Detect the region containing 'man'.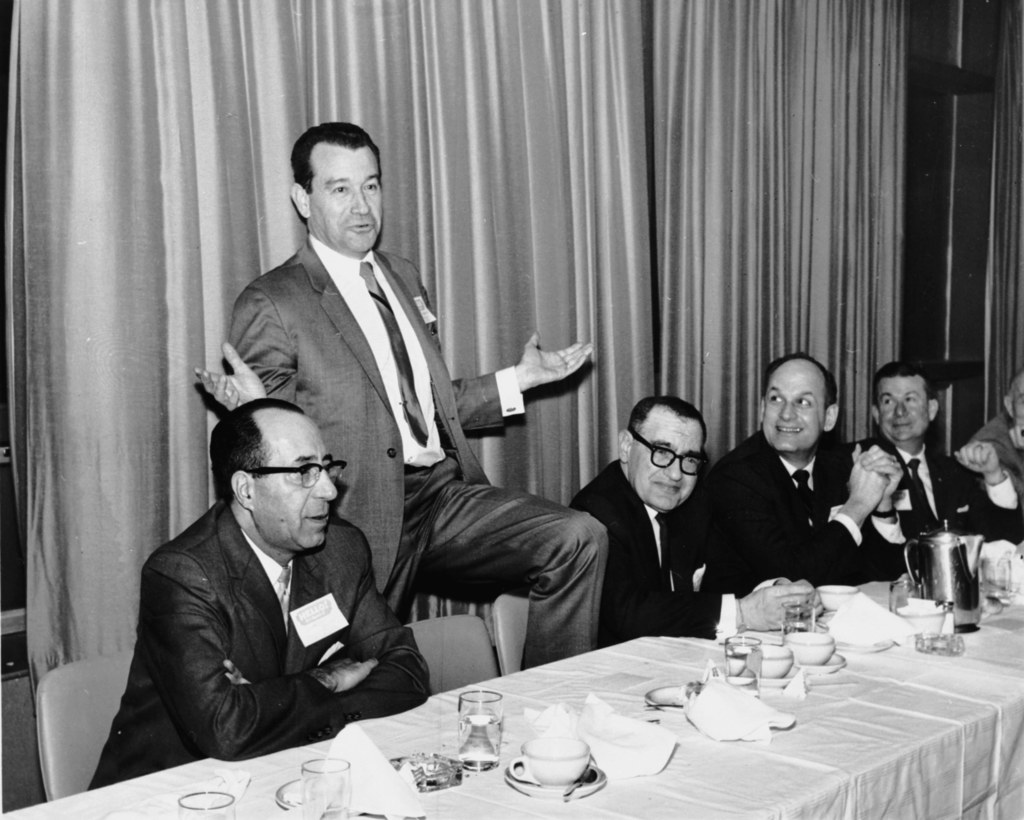
(x1=195, y1=122, x2=607, y2=668).
